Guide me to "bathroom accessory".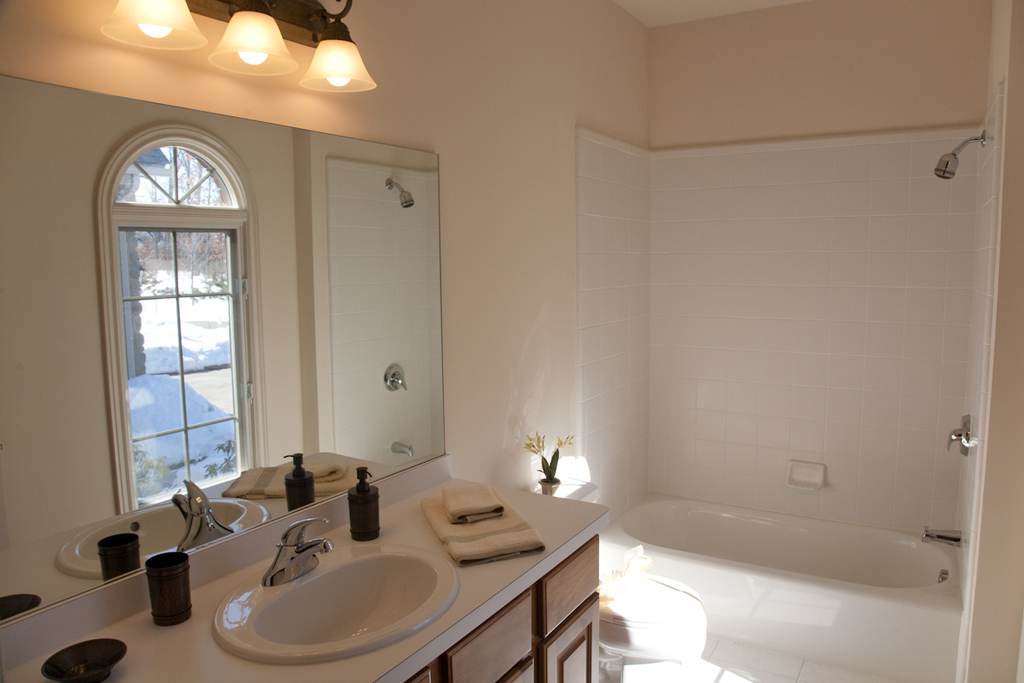
Guidance: crop(939, 569, 948, 585).
